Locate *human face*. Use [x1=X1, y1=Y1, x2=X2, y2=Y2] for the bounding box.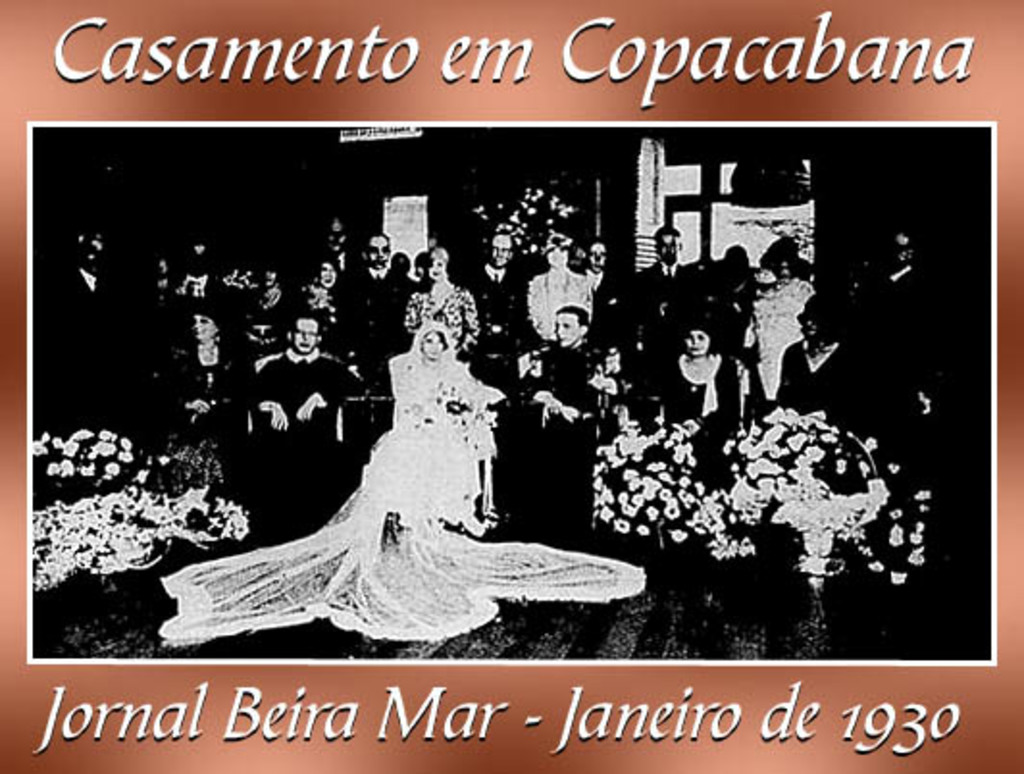
[x1=289, y1=314, x2=316, y2=356].
